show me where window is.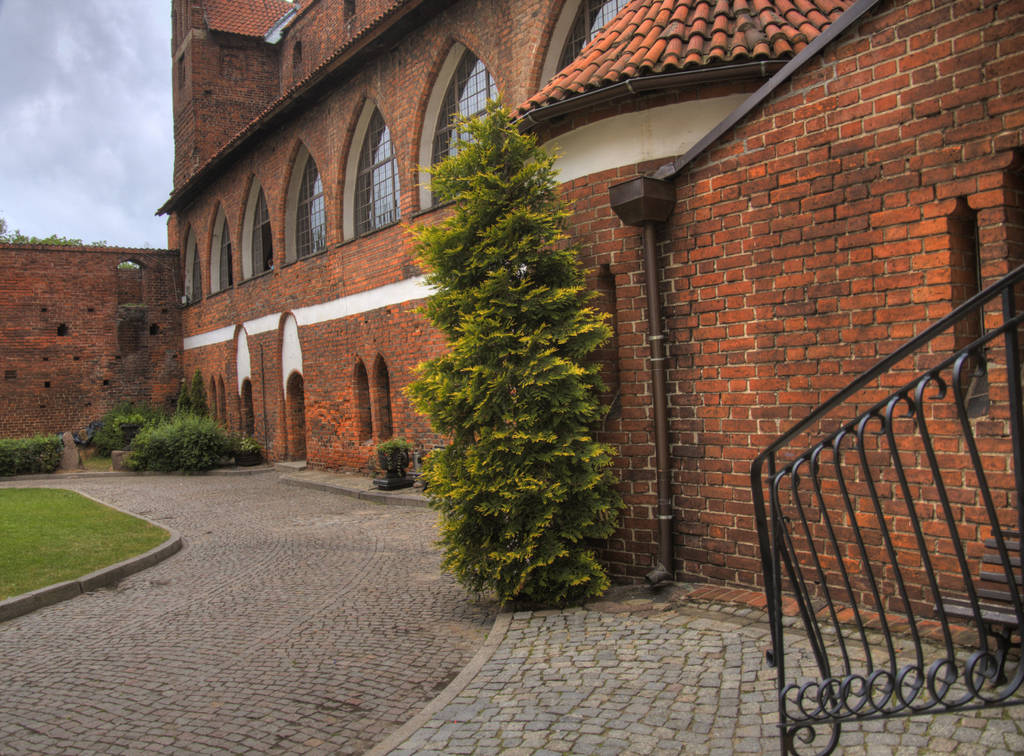
window is at box=[539, 0, 635, 89].
